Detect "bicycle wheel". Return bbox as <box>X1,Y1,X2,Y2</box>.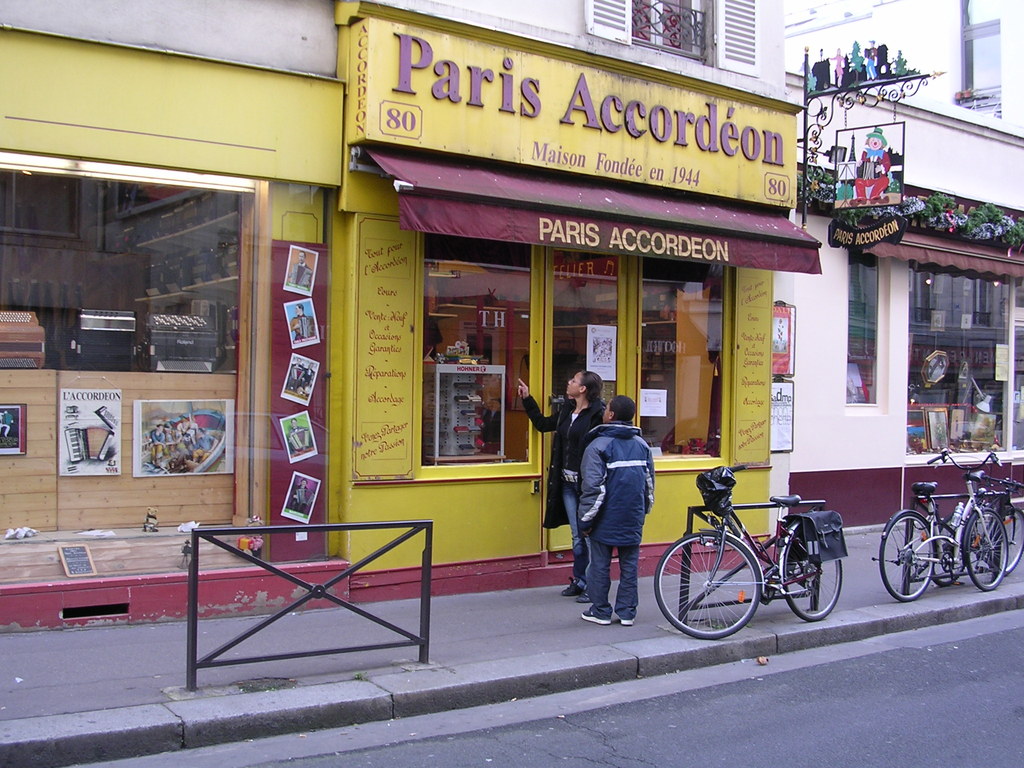
<box>929,516,970,584</box>.
